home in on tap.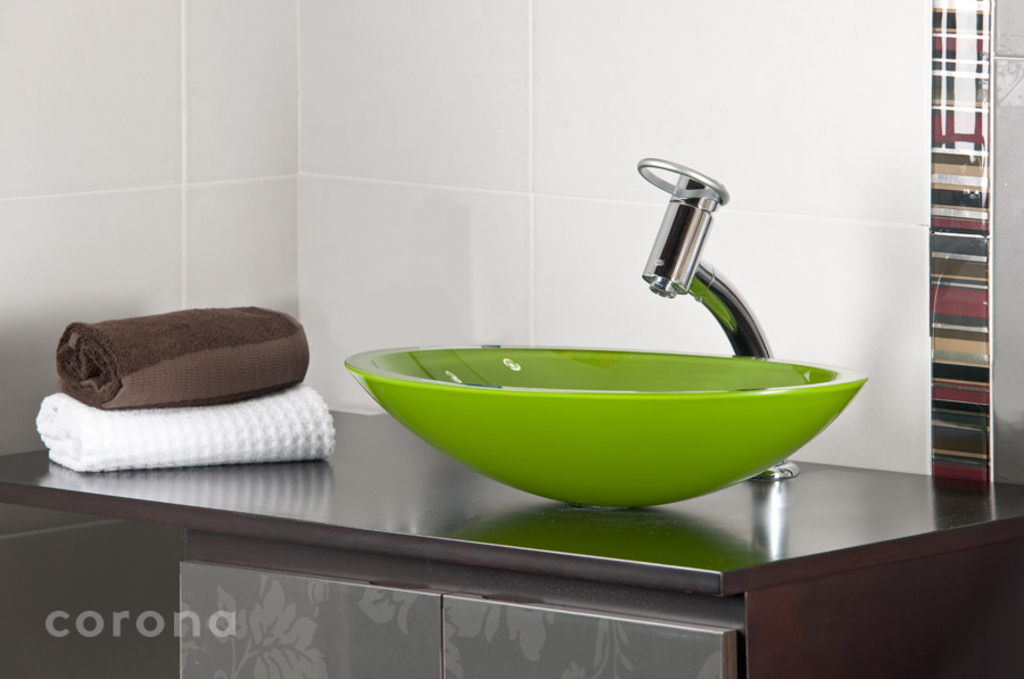
Homed in at <region>613, 142, 782, 362</region>.
